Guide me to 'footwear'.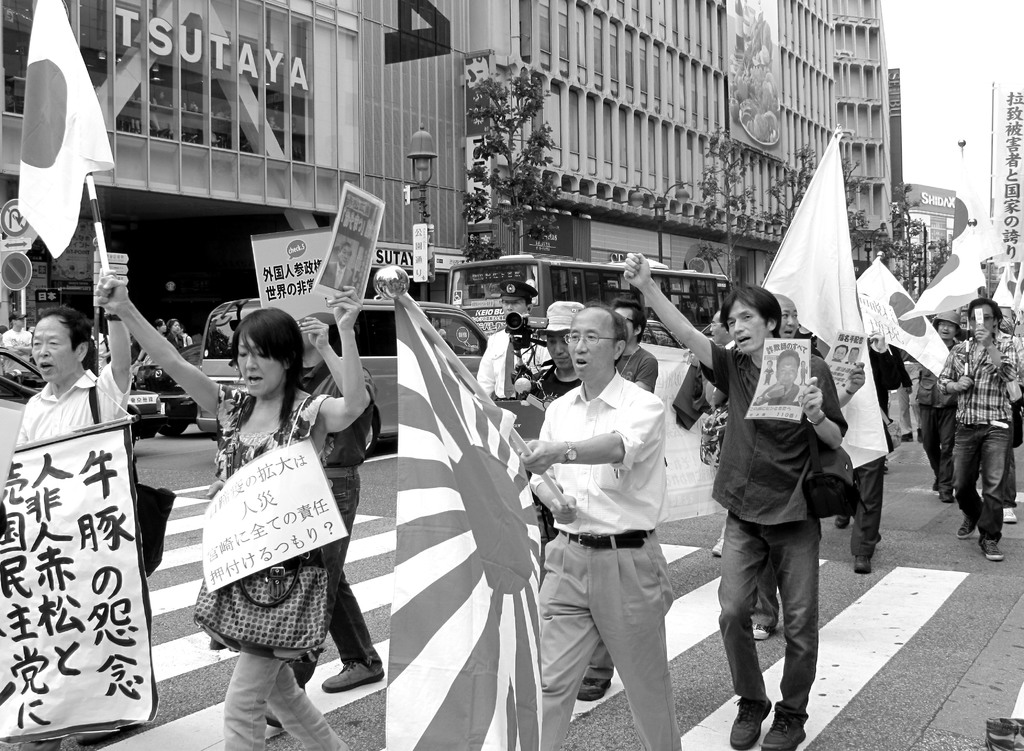
Guidance: [577,679,610,700].
